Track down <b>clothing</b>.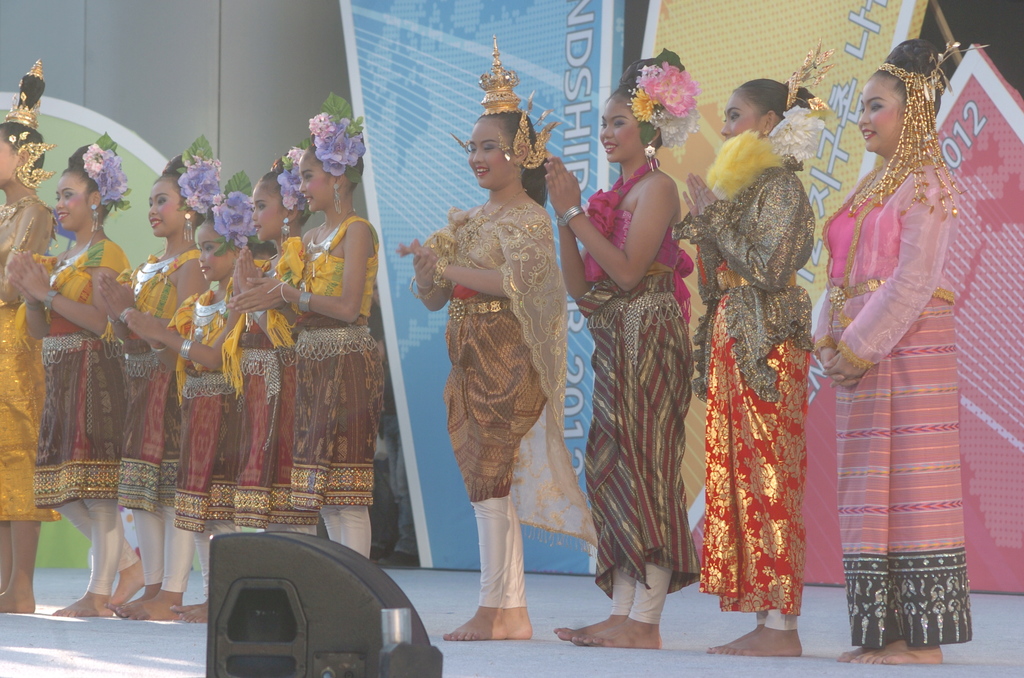
Tracked to box=[0, 192, 54, 525].
